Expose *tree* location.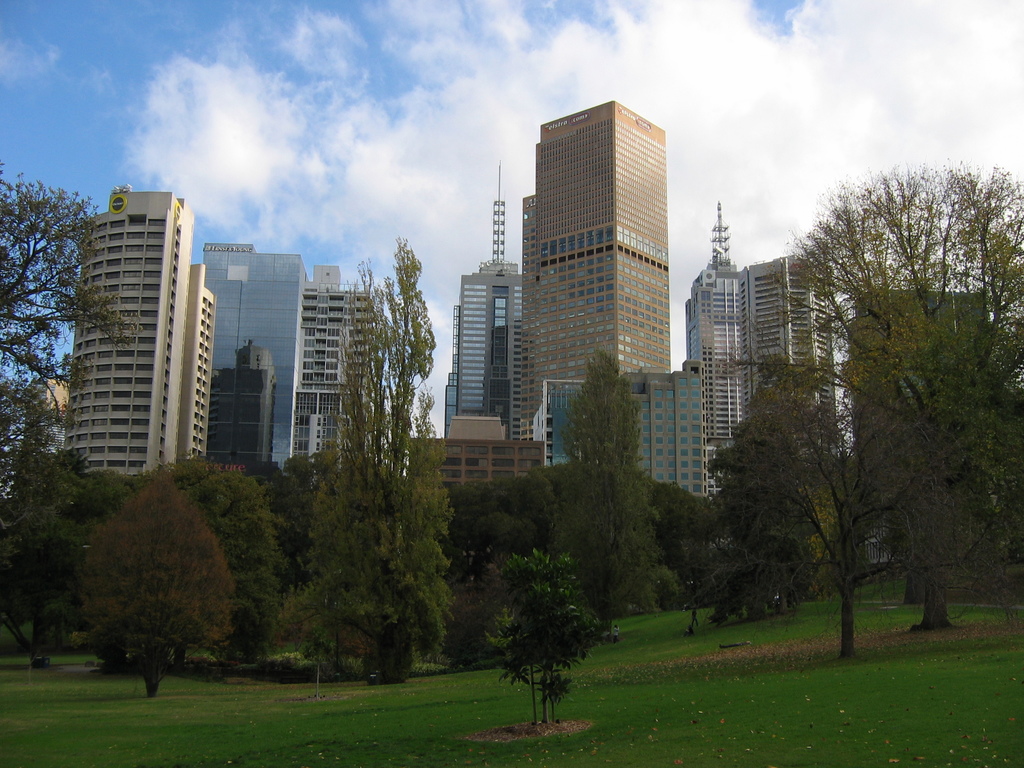
Exposed at [x1=456, y1=454, x2=570, y2=661].
